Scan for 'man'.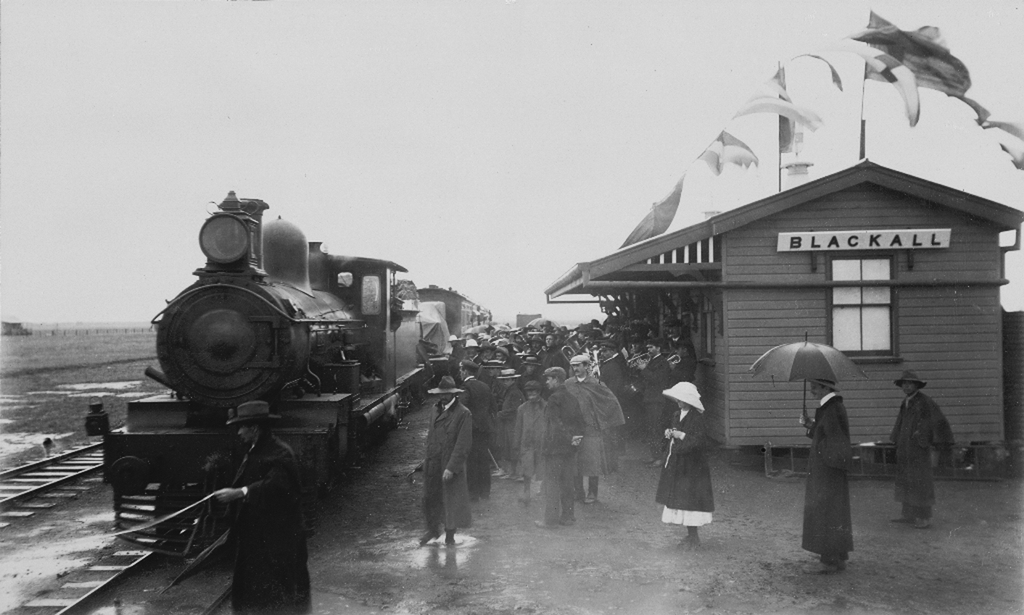
Scan result: <box>797,378,855,578</box>.
